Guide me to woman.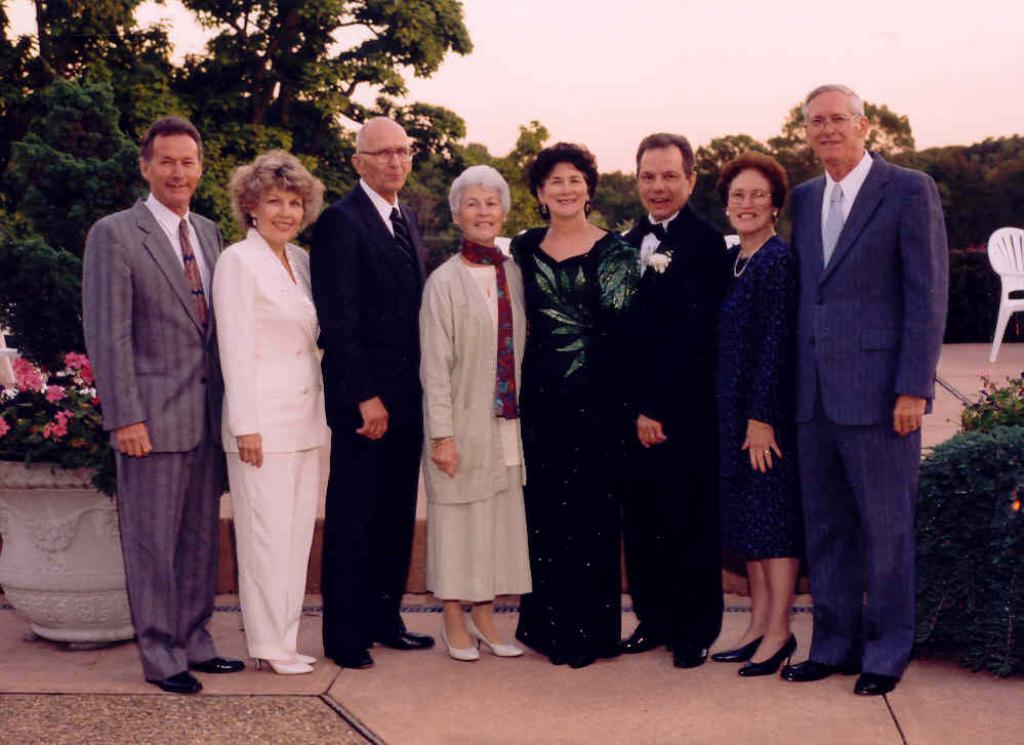
Guidance: box=[711, 146, 805, 675].
